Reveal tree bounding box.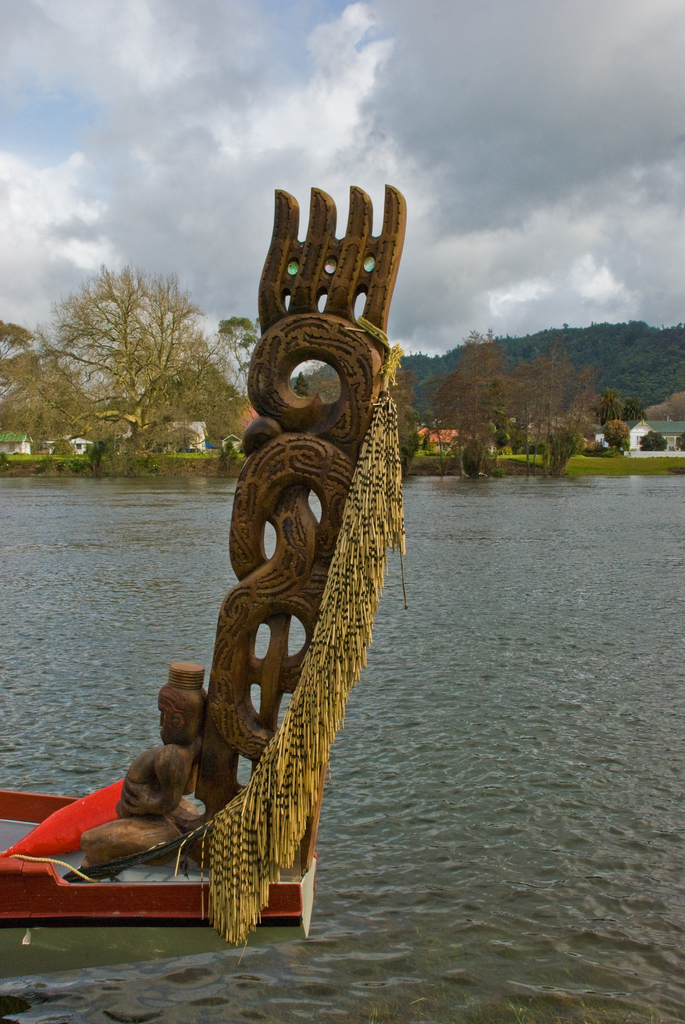
Revealed: left=216, top=305, right=303, bottom=454.
